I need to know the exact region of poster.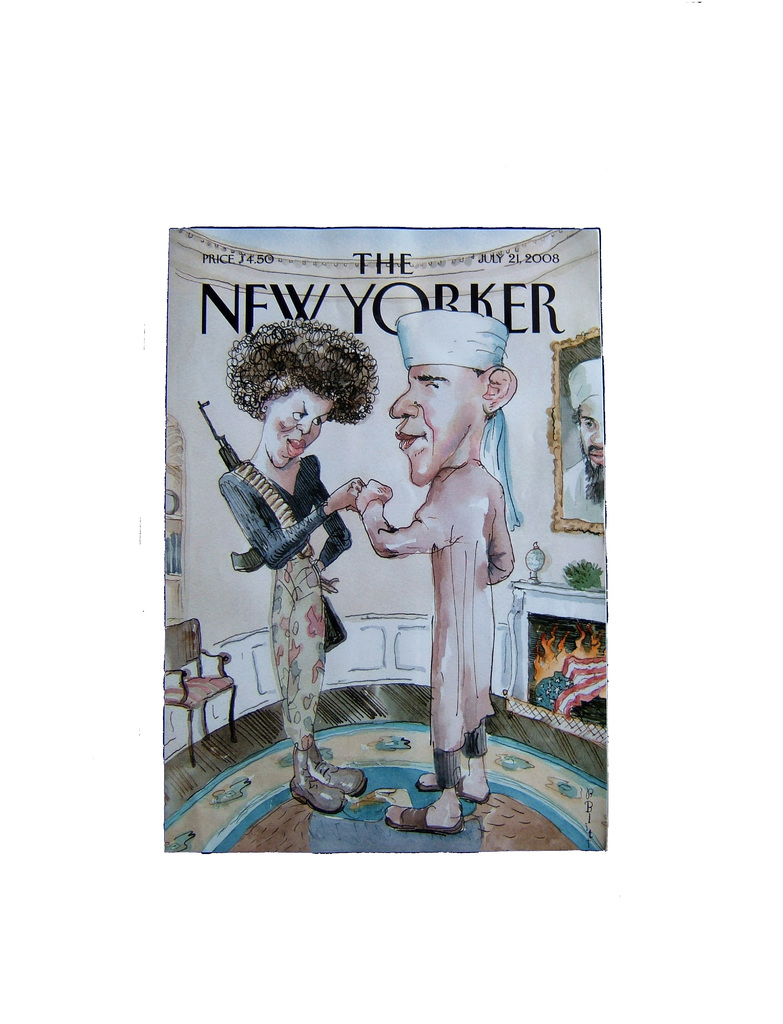
Region: l=169, t=218, r=610, b=855.
